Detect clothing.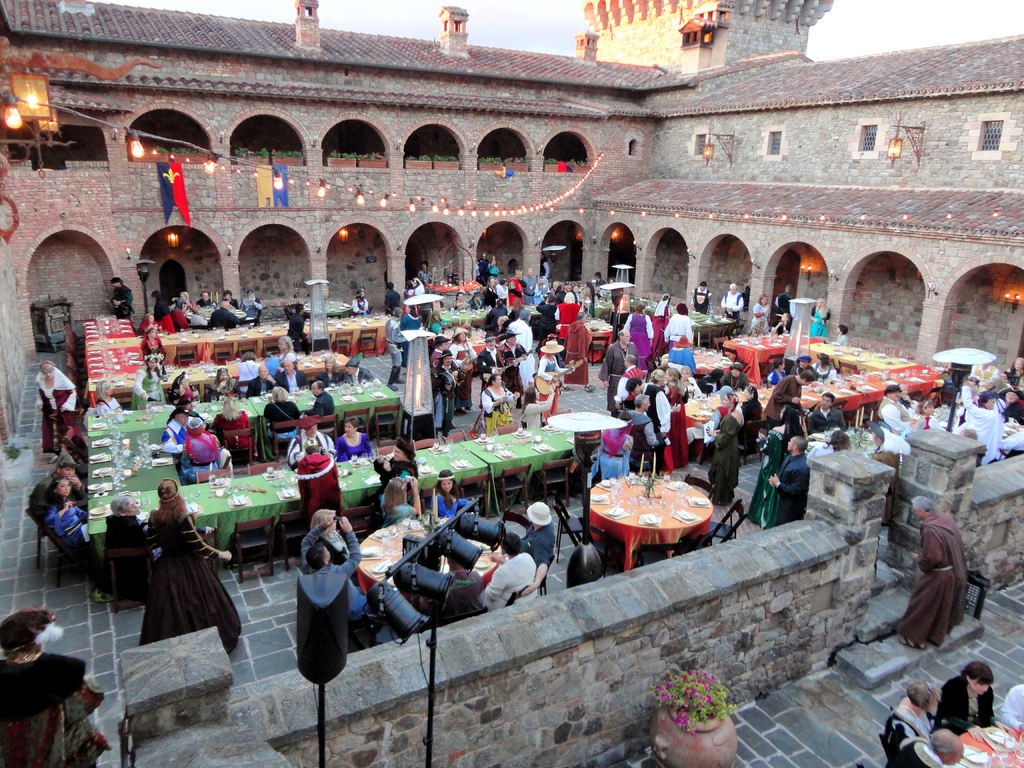
Detected at x1=263, y1=399, x2=299, y2=426.
